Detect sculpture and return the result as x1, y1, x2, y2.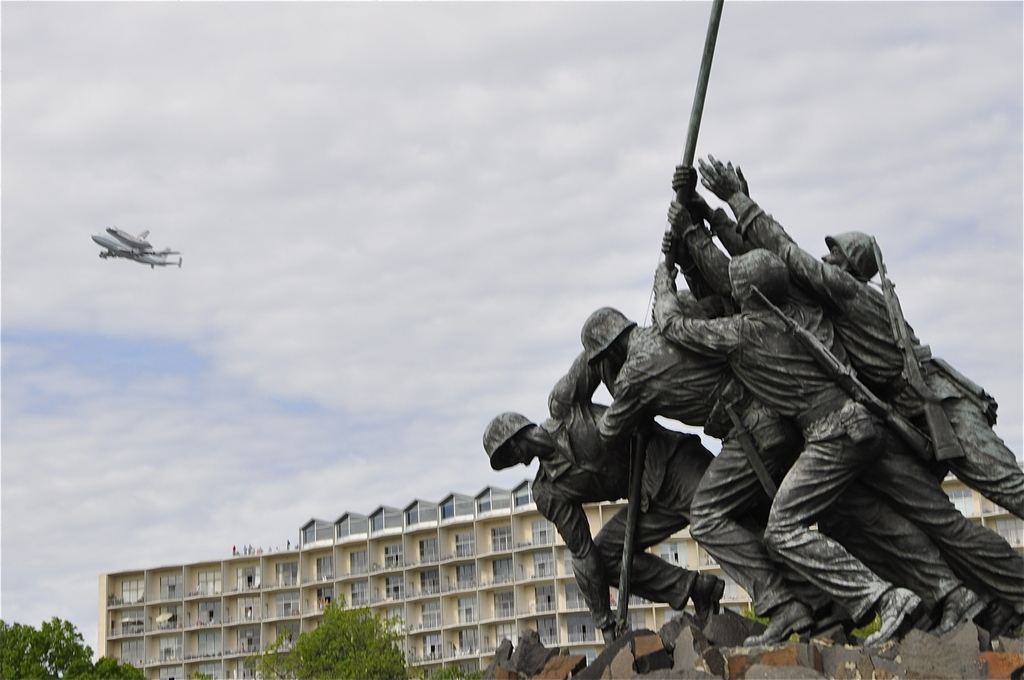
479, 0, 1022, 674.
